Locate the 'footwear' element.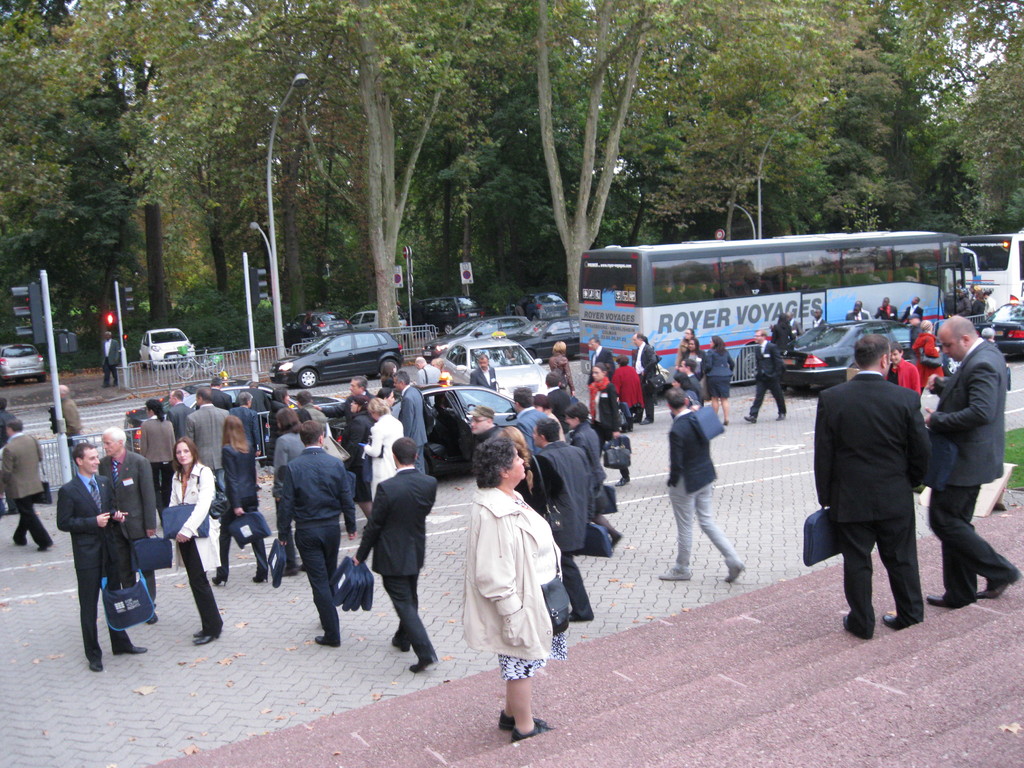
Element bbox: (315,635,337,643).
